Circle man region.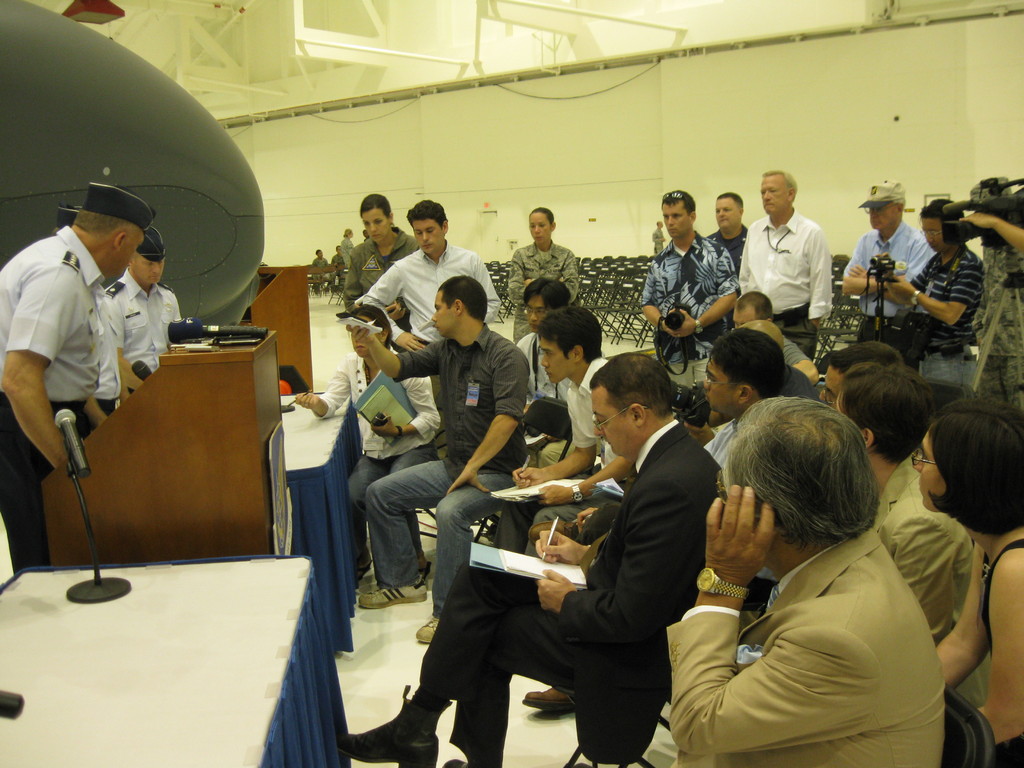
Region: 516,274,597,484.
